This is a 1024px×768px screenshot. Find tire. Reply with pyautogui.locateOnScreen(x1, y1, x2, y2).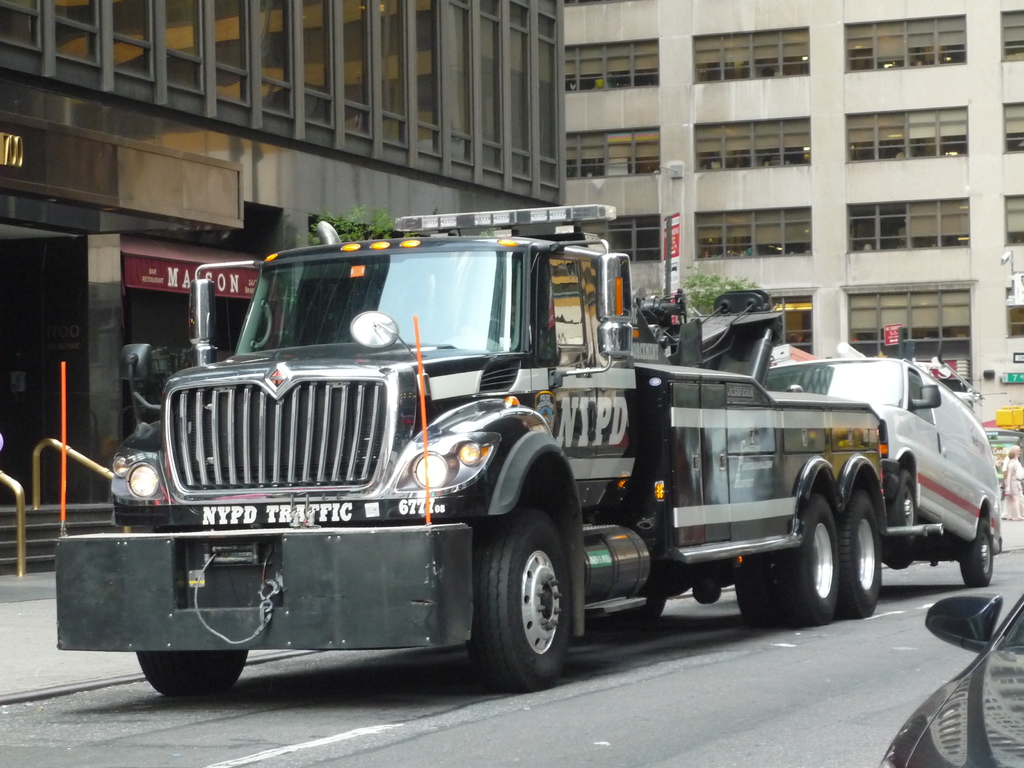
pyautogui.locateOnScreen(960, 517, 993, 588).
